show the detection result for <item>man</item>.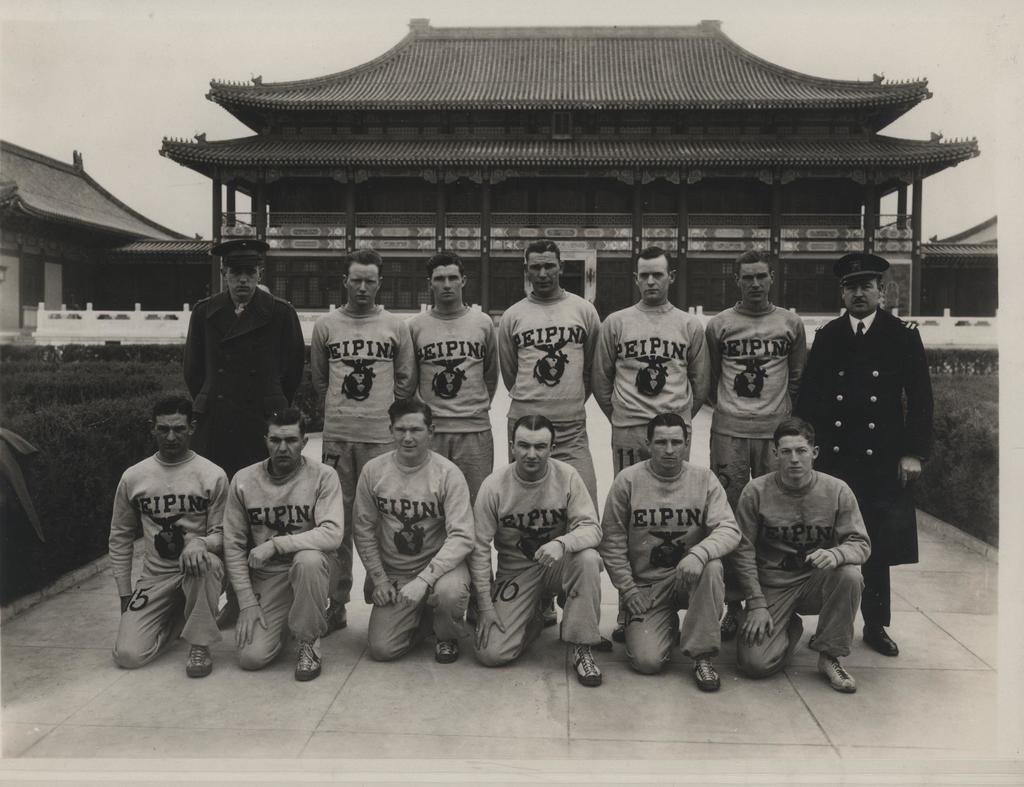
[472, 413, 609, 688].
